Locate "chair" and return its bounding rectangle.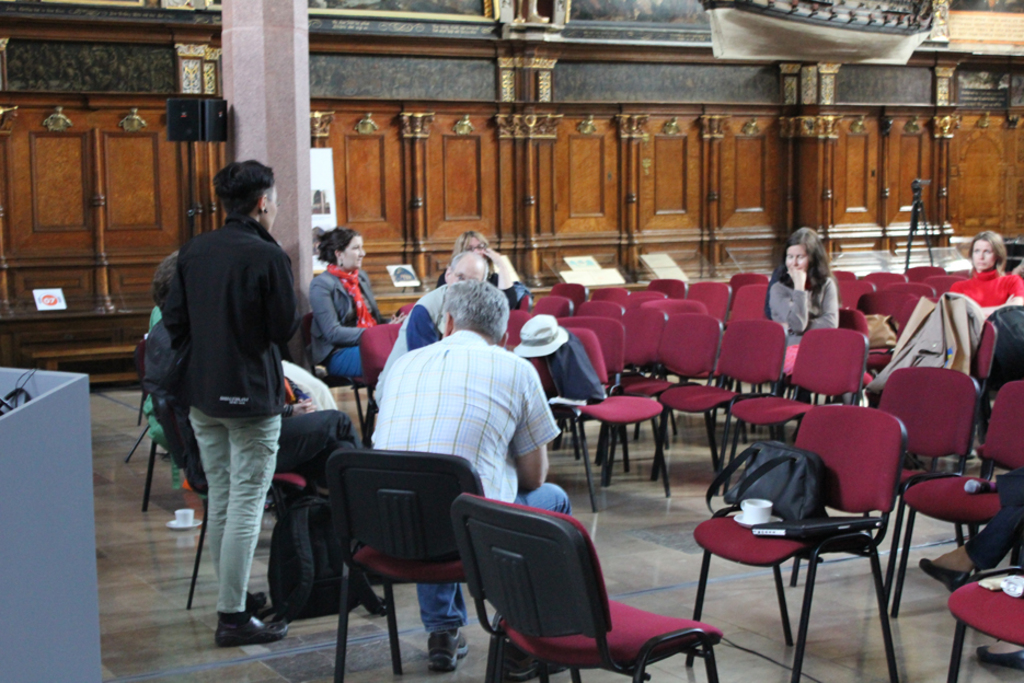
182 470 302 611.
